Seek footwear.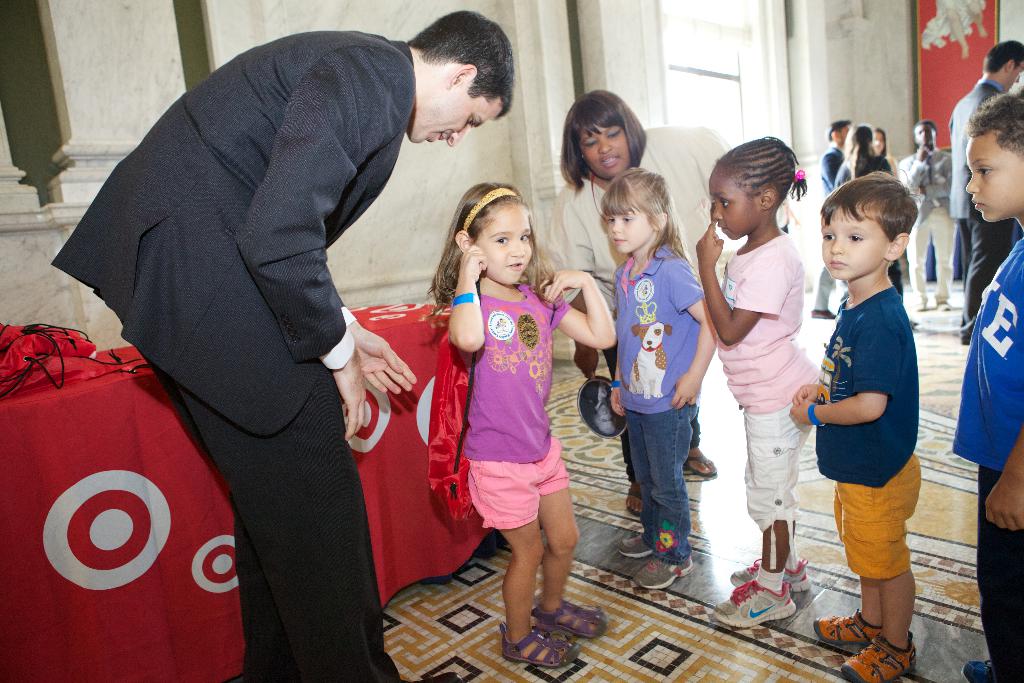
box(812, 613, 876, 647).
